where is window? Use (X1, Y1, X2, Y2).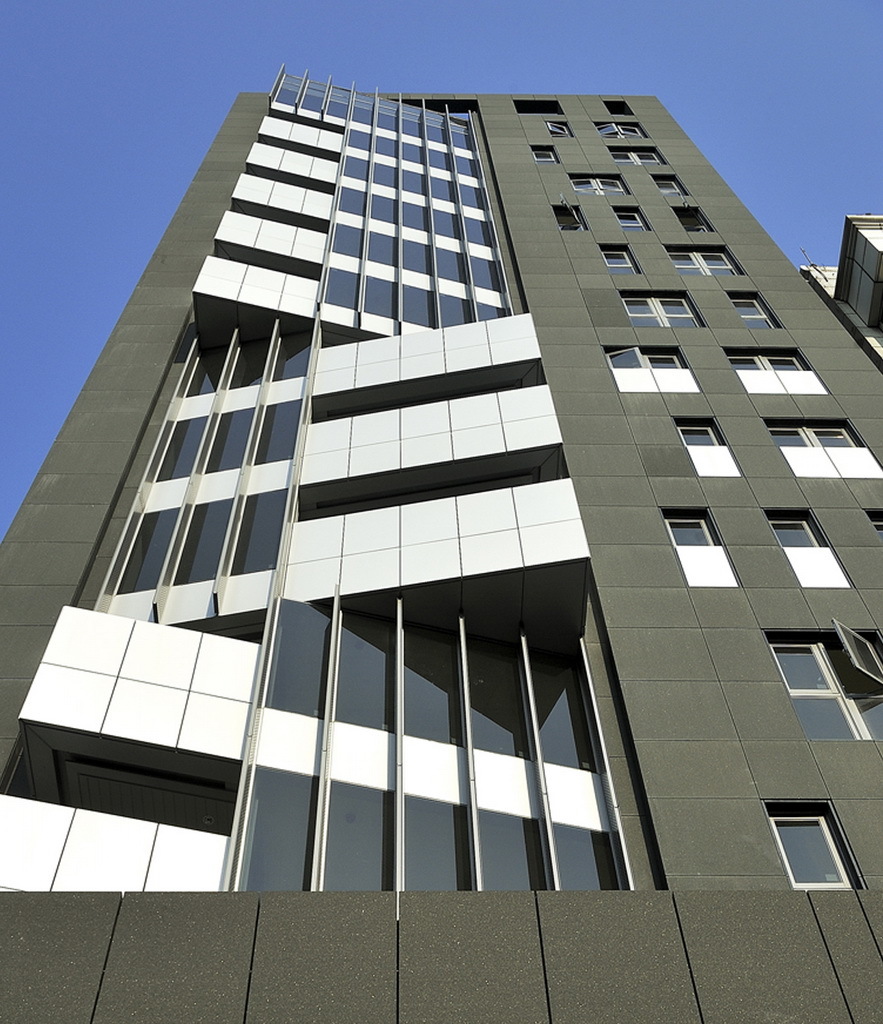
(531, 147, 560, 163).
